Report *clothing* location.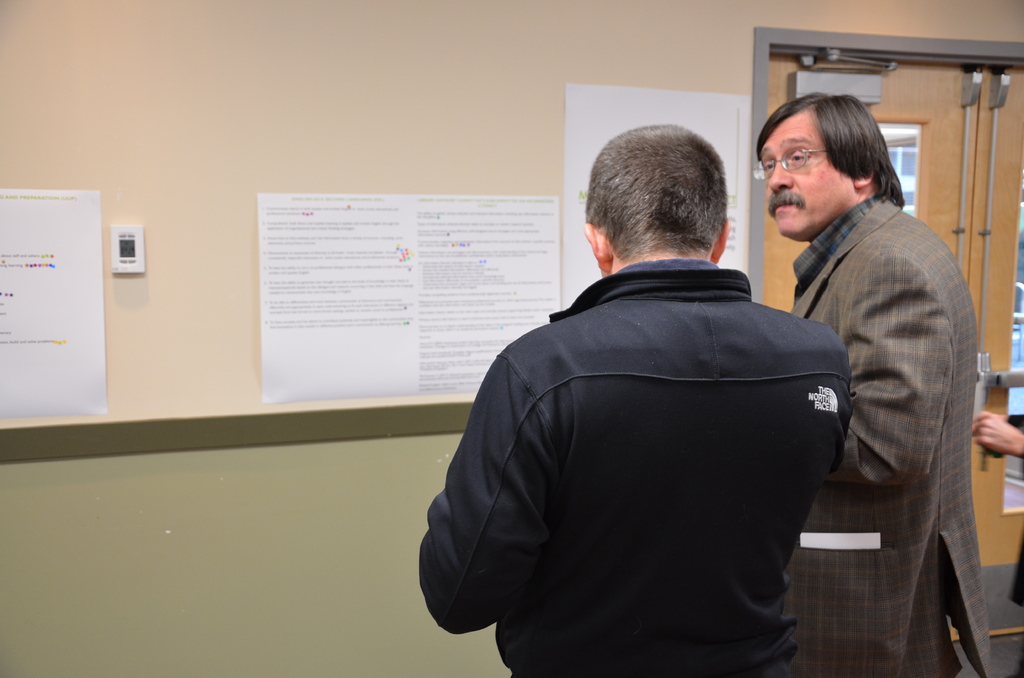
Report: x1=788, y1=191, x2=991, y2=677.
